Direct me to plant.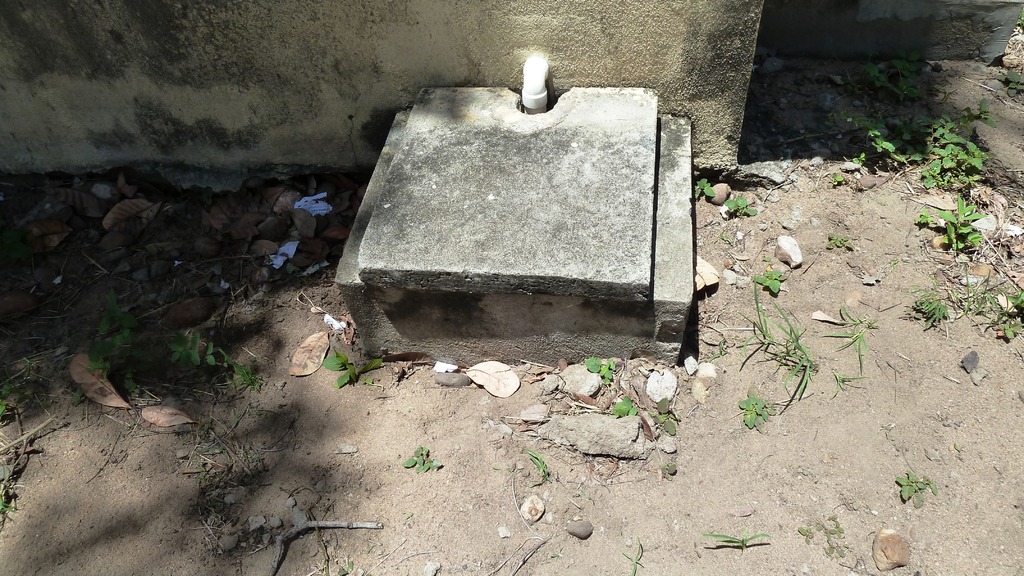
Direction: 1001, 61, 1023, 95.
